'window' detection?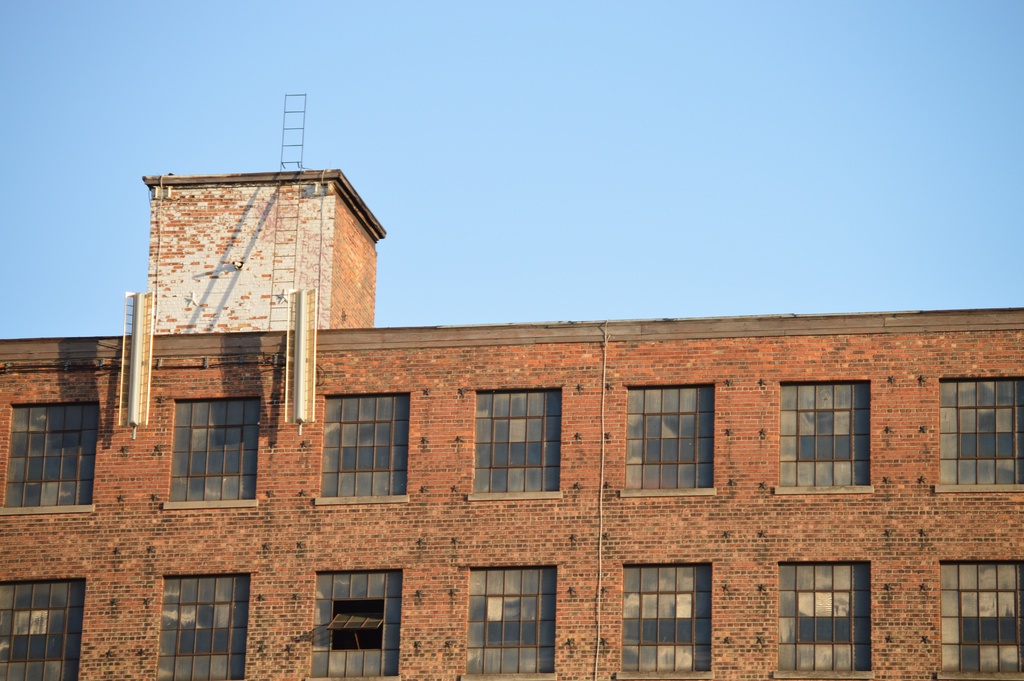
rect(785, 377, 884, 507)
